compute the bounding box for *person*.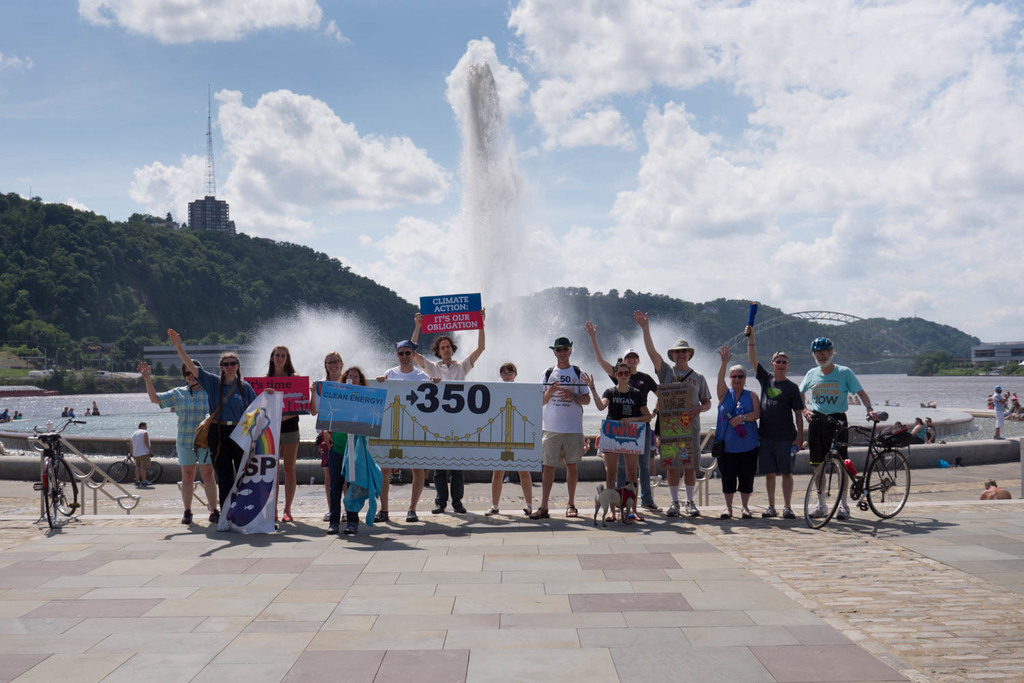
(127,419,161,486).
